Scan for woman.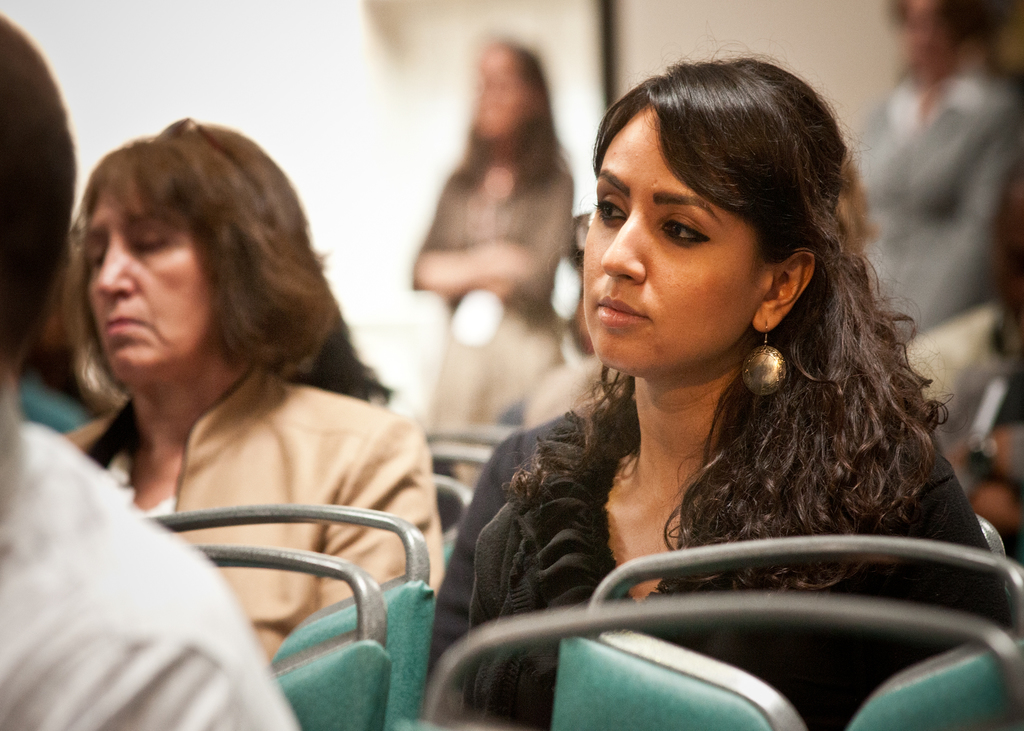
Scan result: rect(63, 116, 454, 680).
